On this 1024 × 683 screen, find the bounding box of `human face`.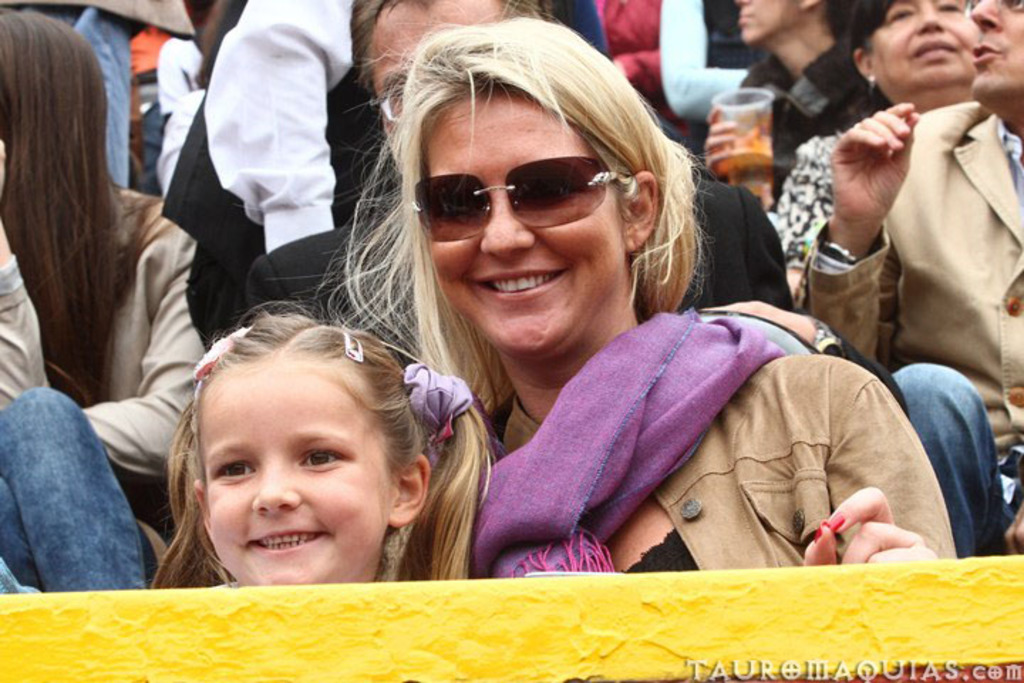
Bounding box: x1=964 y1=0 x2=1023 y2=95.
